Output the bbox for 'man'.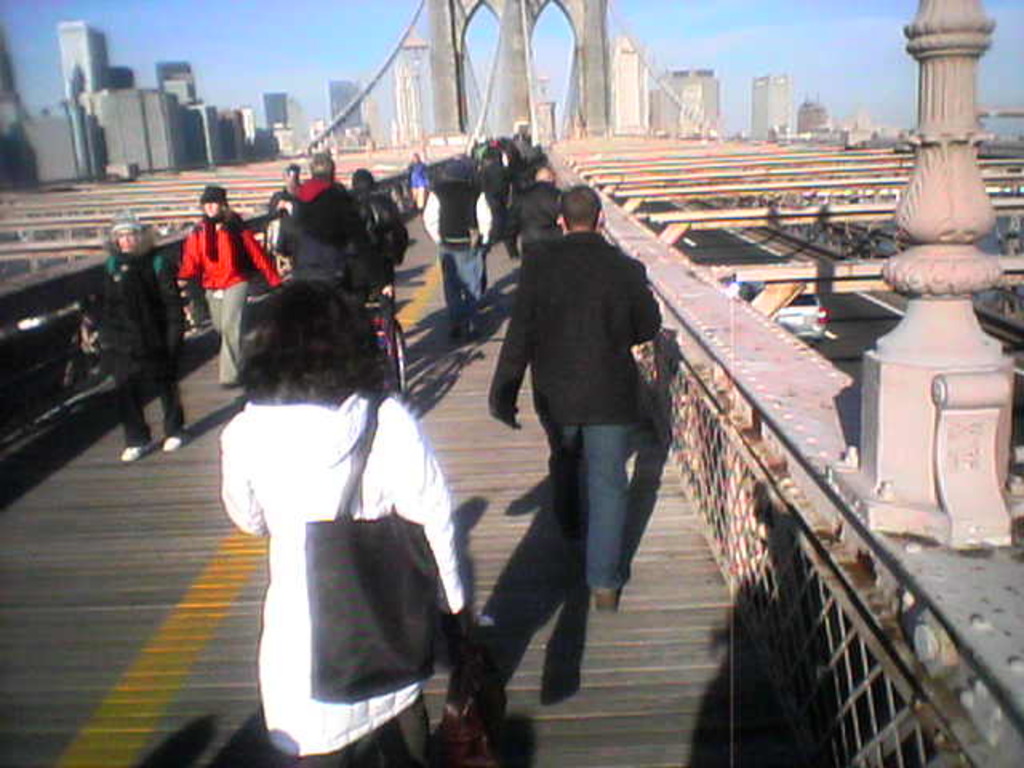
bbox=(478, 173, 664, 613).
